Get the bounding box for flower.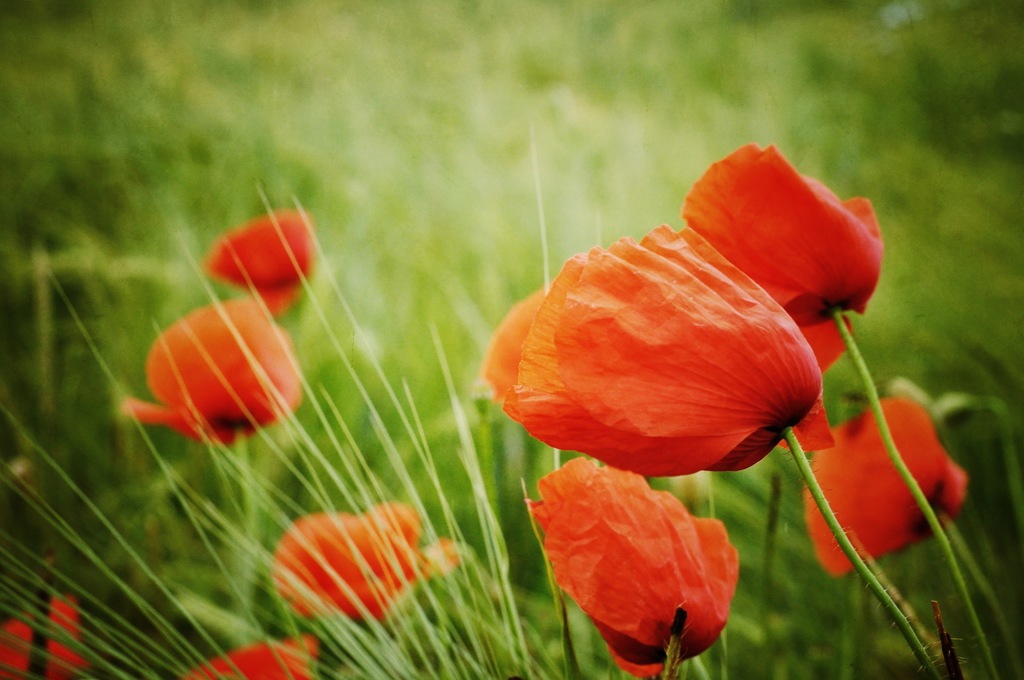
676,145,888,374.
